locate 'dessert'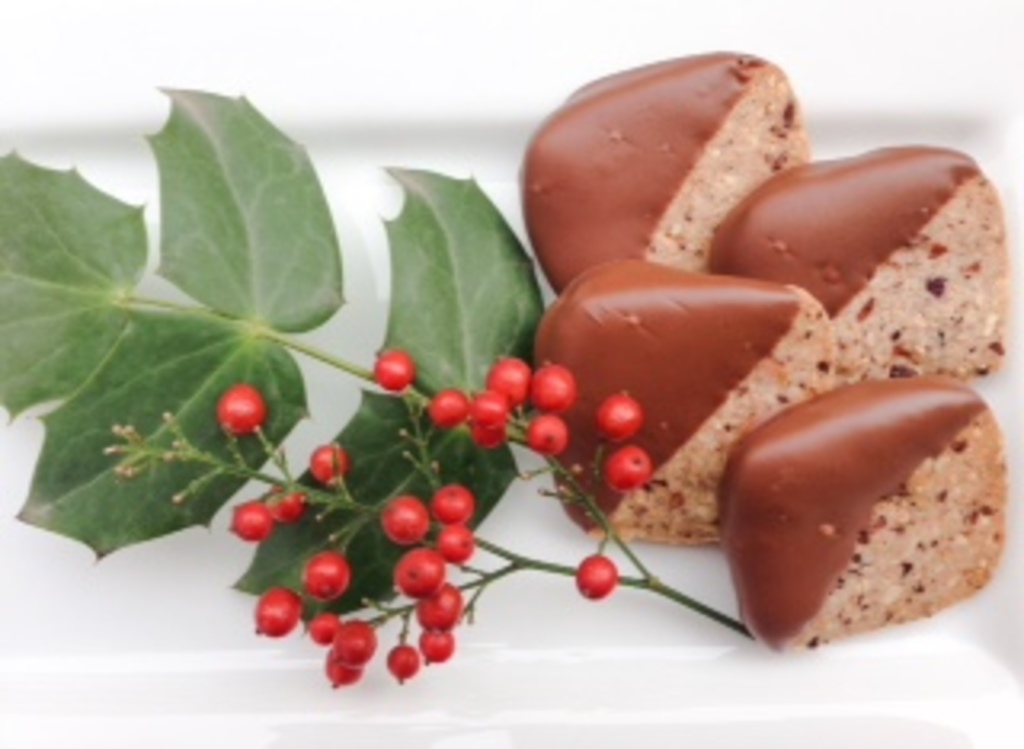
x1=557 y1=288 x2=835 y2=531
